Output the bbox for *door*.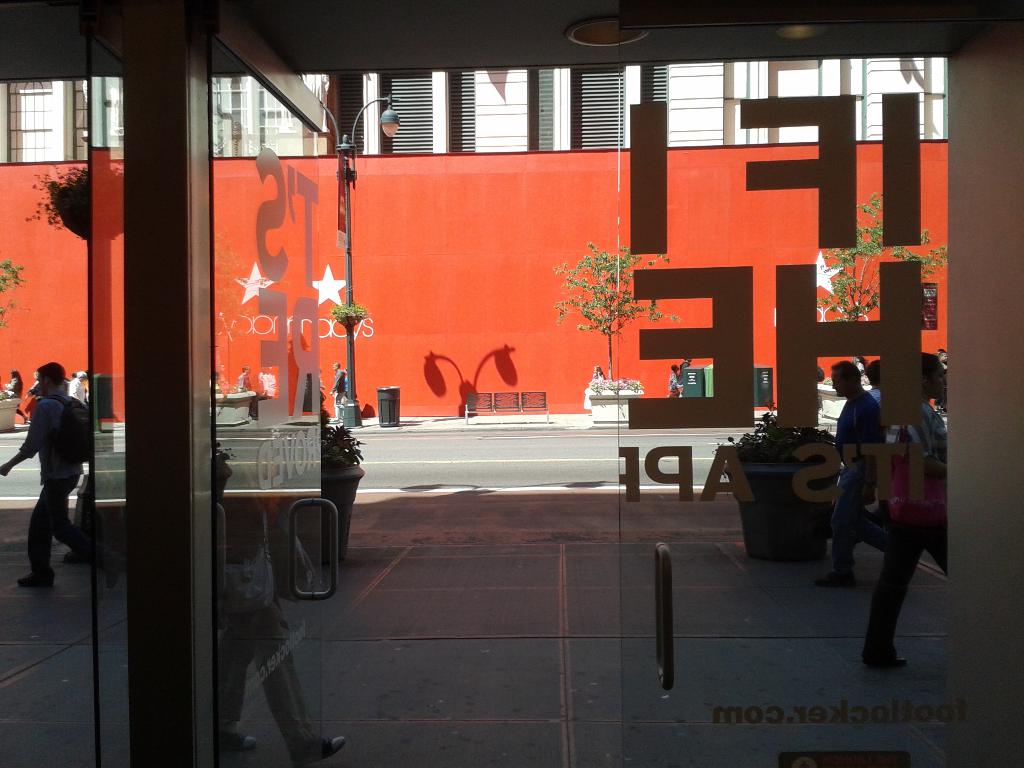
crop(88, 0, 131, 760).
